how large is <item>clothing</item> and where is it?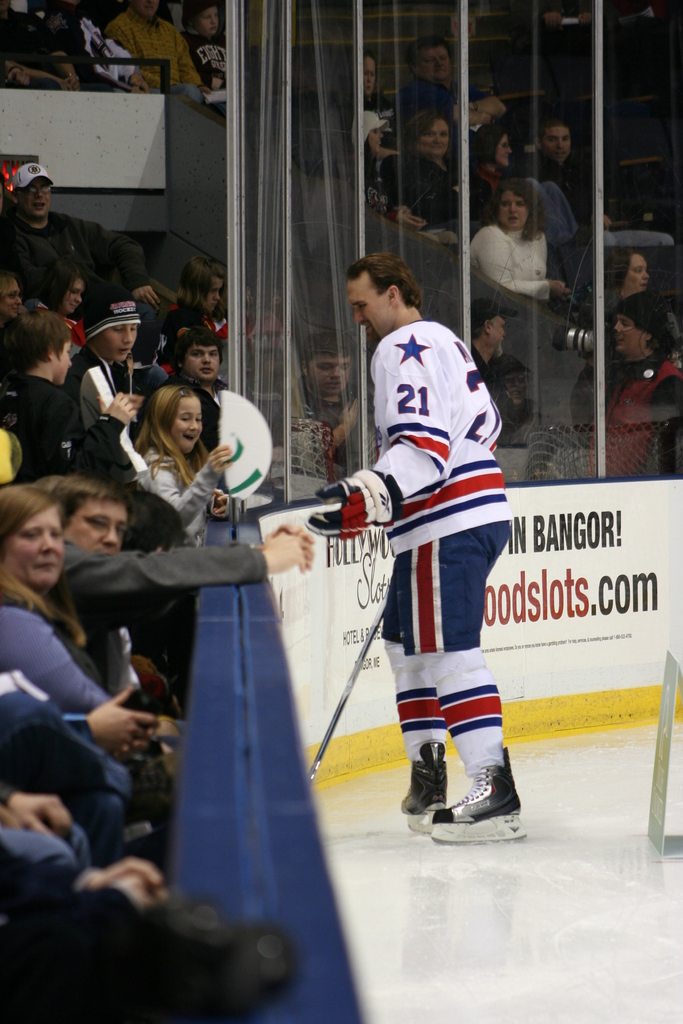
Bounding box: (left=51, top=11, right=136, bottom=77).
